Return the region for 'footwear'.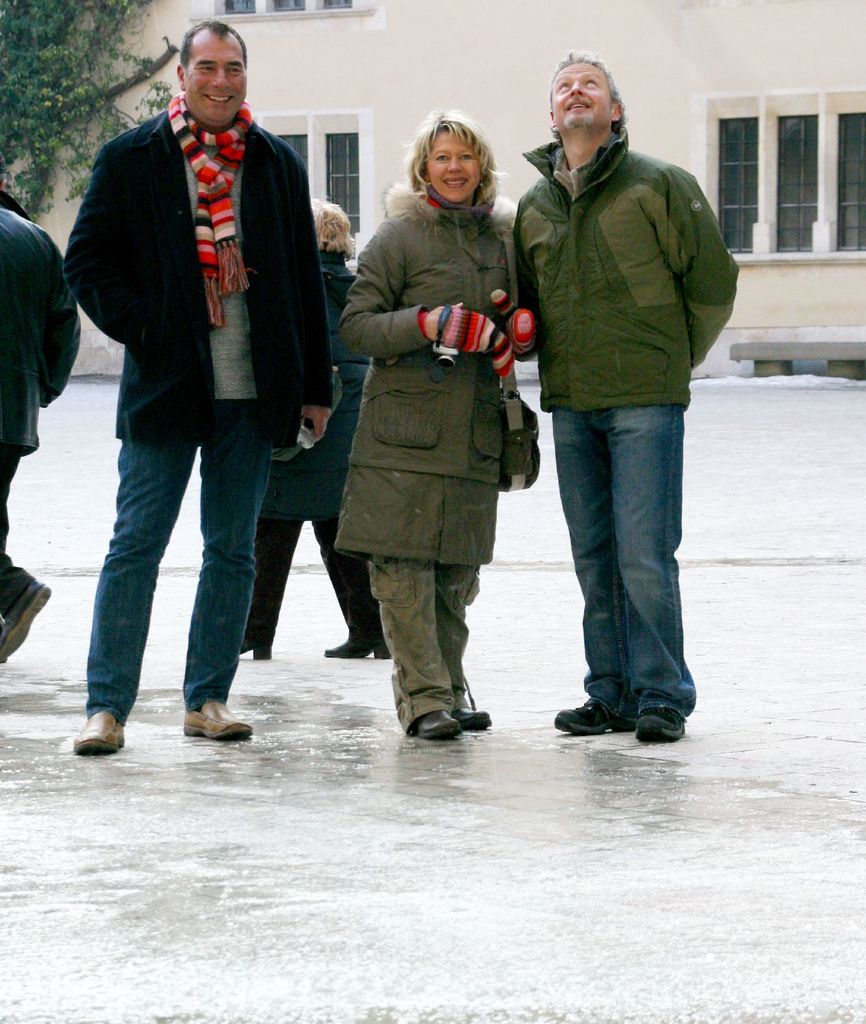
(451,703,494,732).
